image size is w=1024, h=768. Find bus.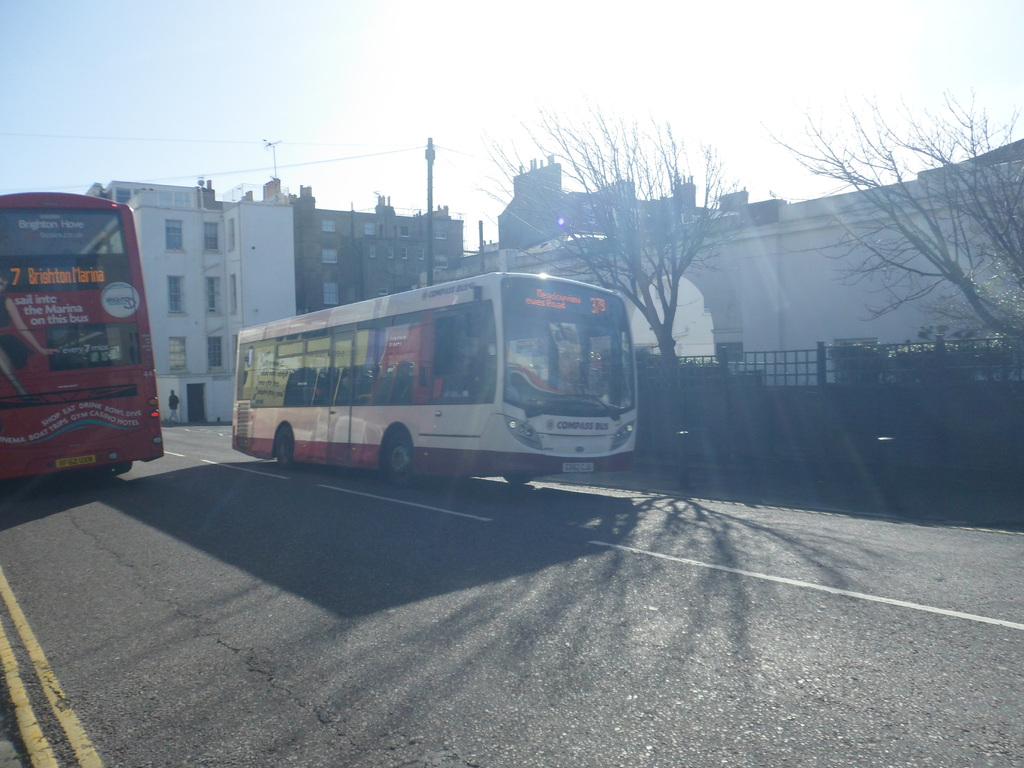
pyautogui.locateOnScreen(234, 274, 646, 484).
